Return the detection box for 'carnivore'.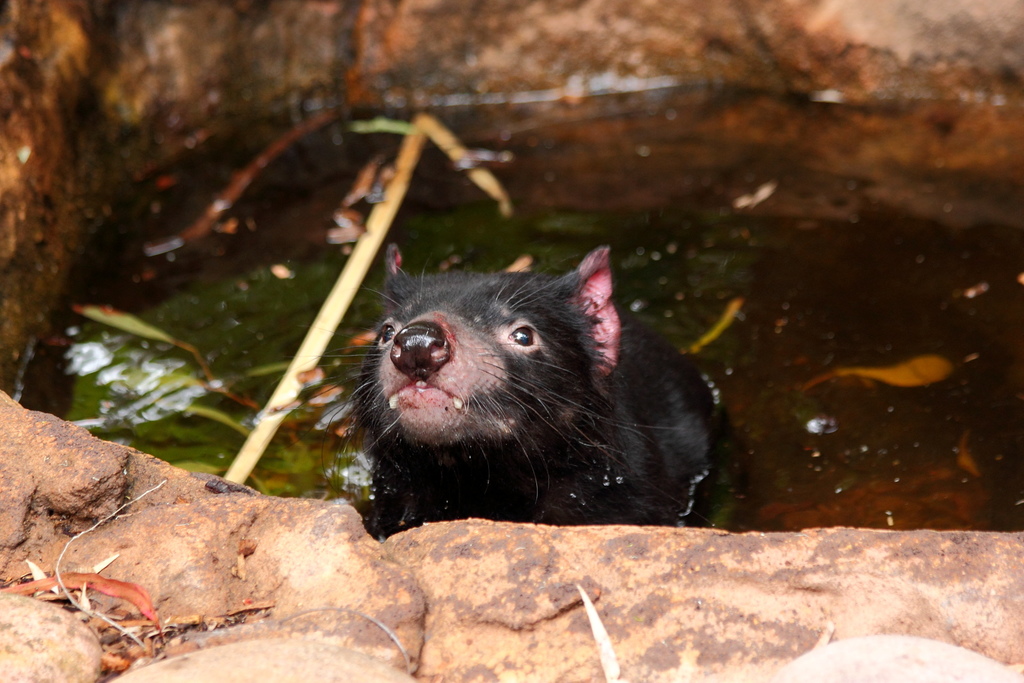
337, 243, 728, 543.
